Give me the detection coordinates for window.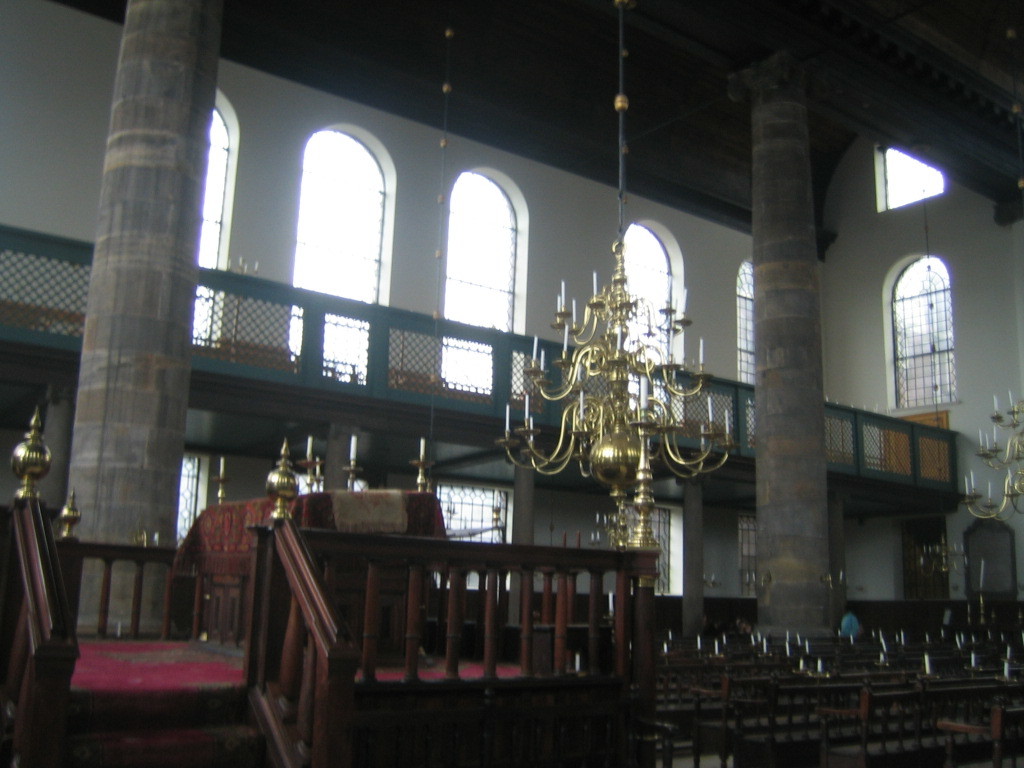
x1=619, y1=216, x2=680, y2=432.
